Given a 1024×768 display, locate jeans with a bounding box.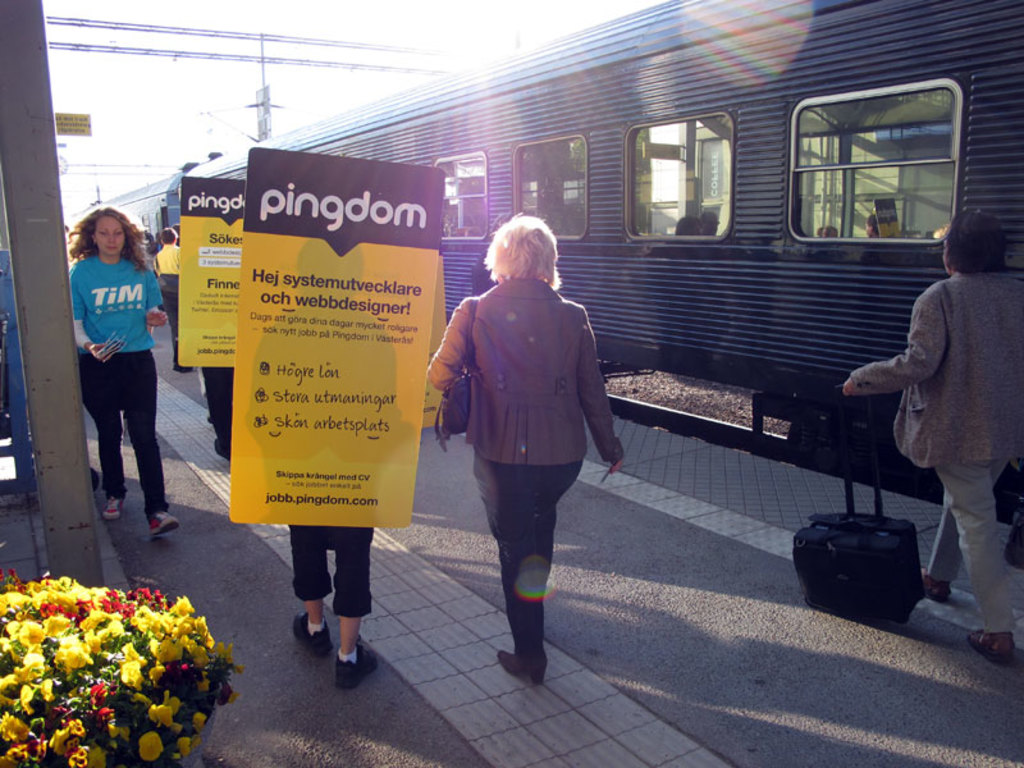
Located: crop(927, 457, 1014, 636).
